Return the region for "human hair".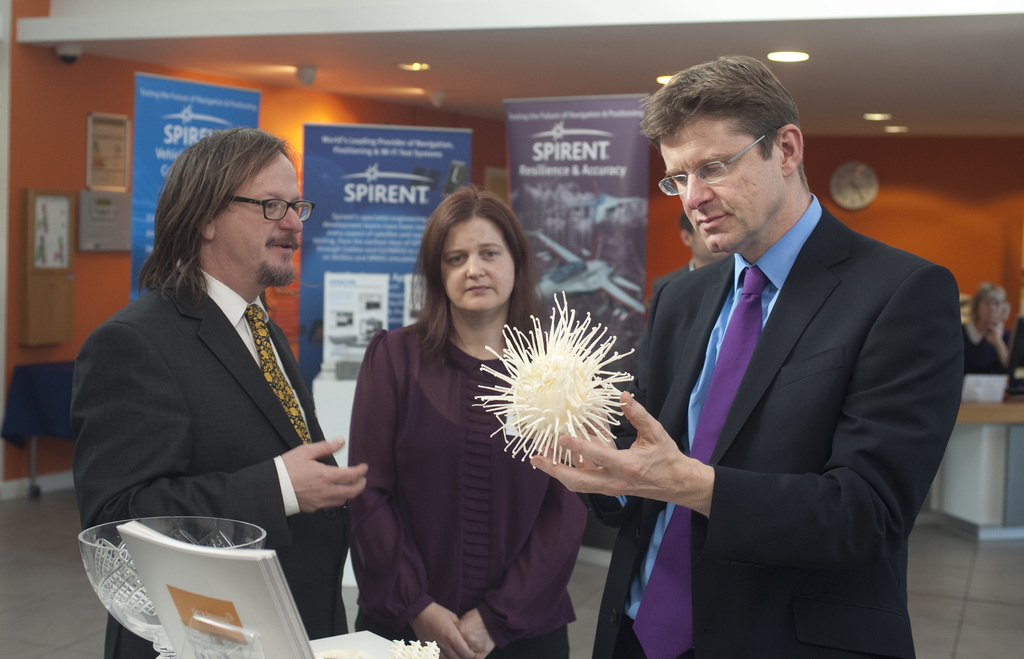
crop(963, 278, 1009, 327).
